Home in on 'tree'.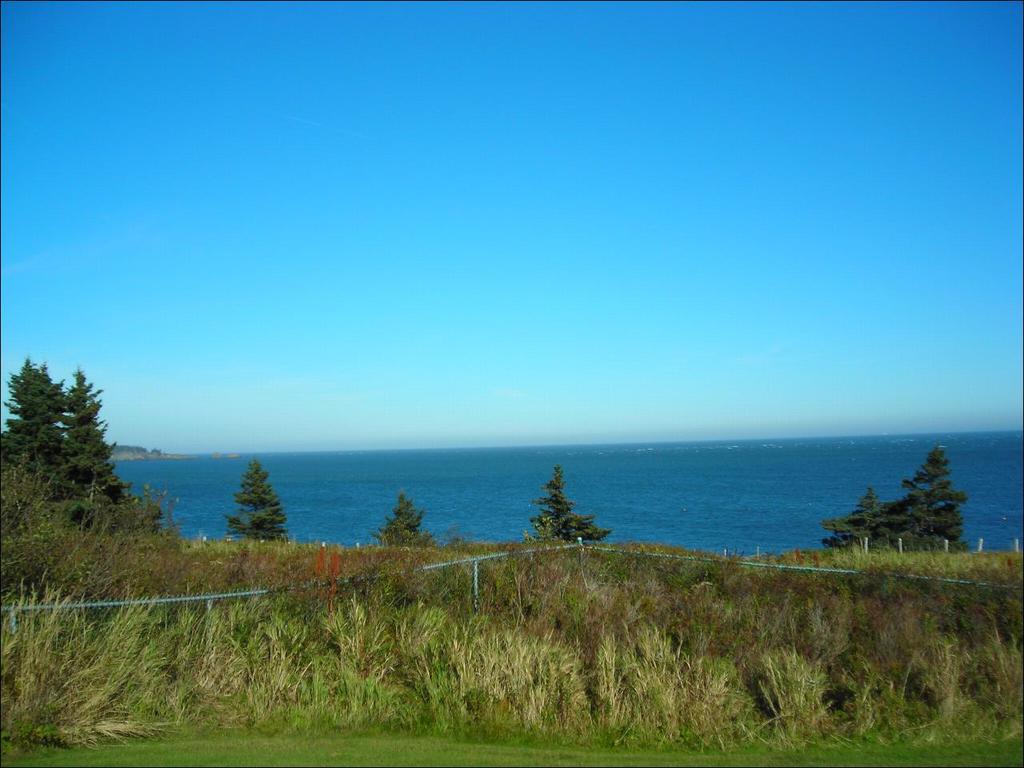
Homed in at {"x1": 227, "y1": 457, "x2": 295, "y2": 542}.
